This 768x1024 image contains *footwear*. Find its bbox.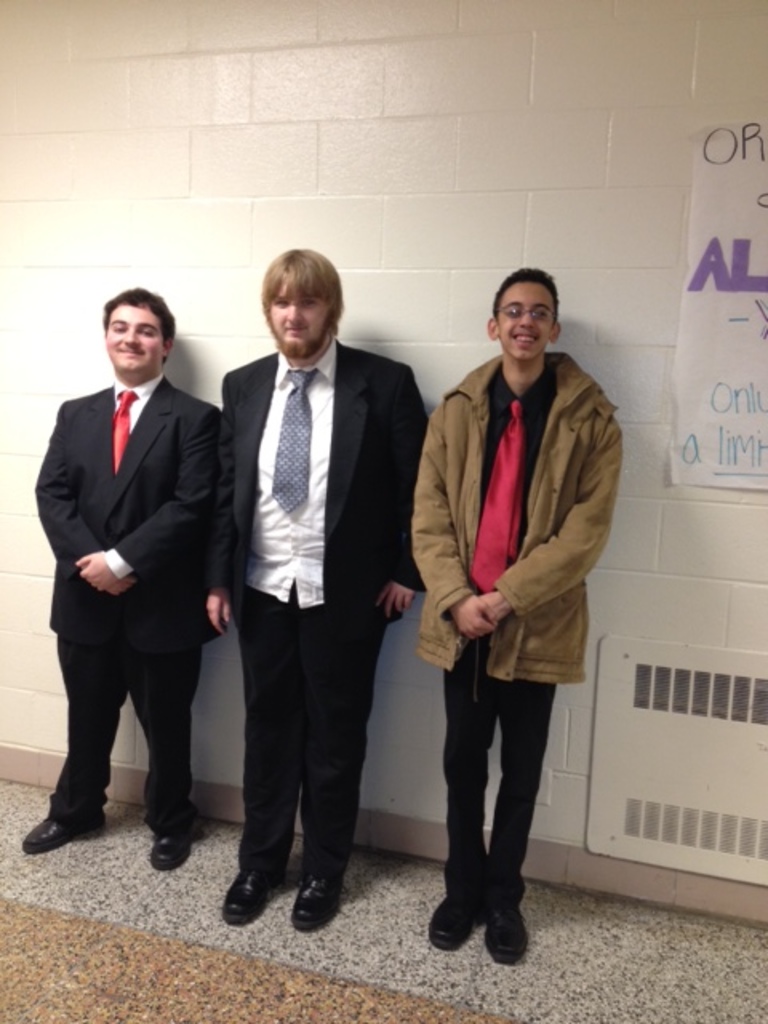
x1=483, y1=901, x2=528, y2=970.
